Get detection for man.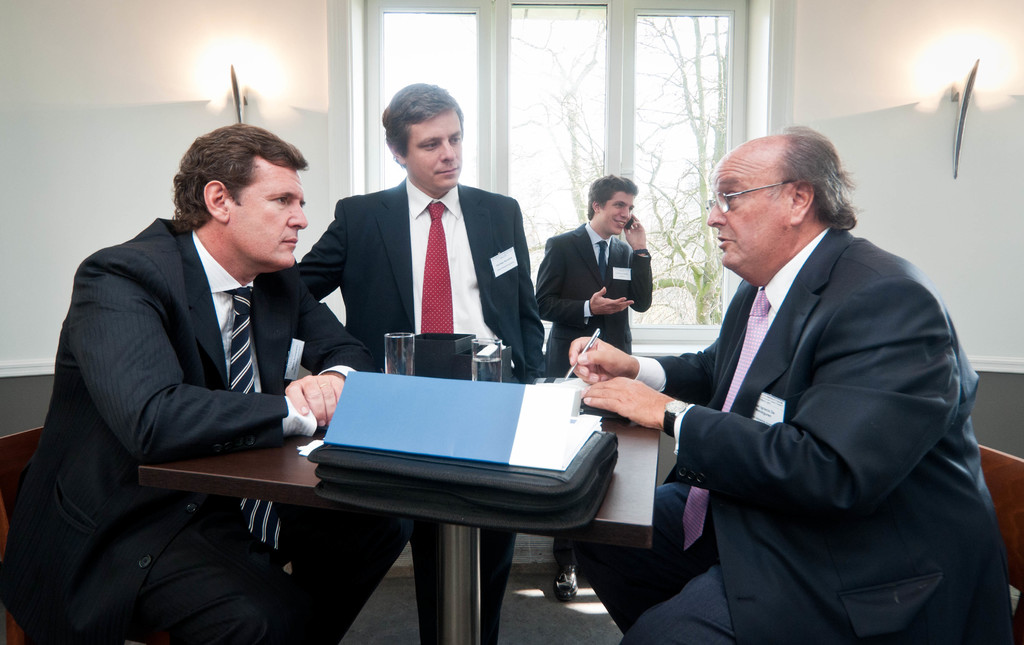
Detection: {"x1": 531, "y1": 171, "x2": 649, "y2": 600}.
